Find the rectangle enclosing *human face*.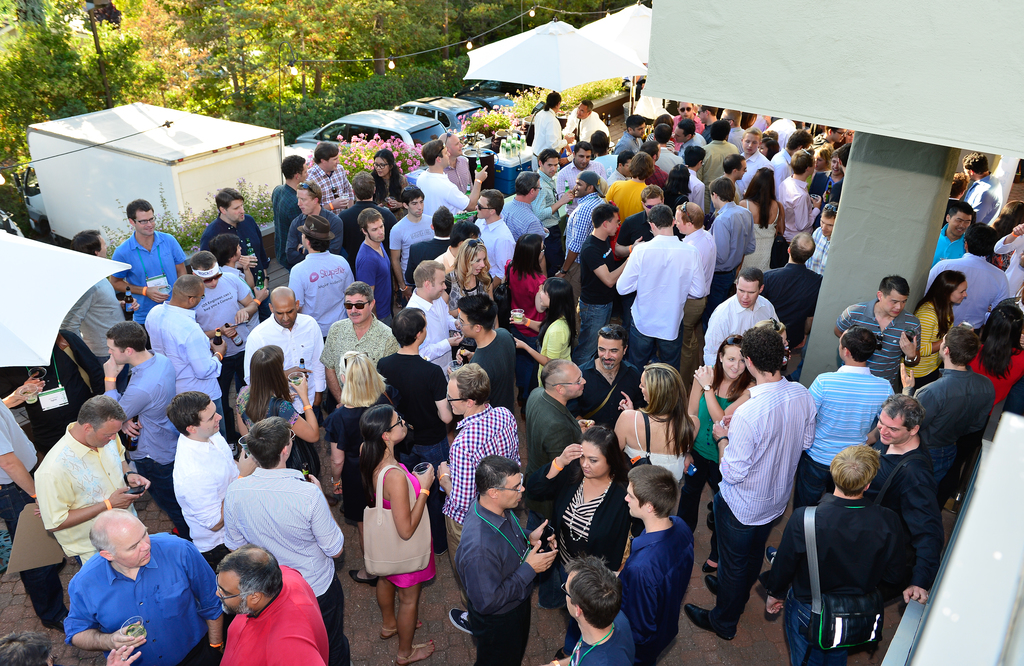
{"x1": 299, "y1": 191, "x2": 314, "y2": 215}.
